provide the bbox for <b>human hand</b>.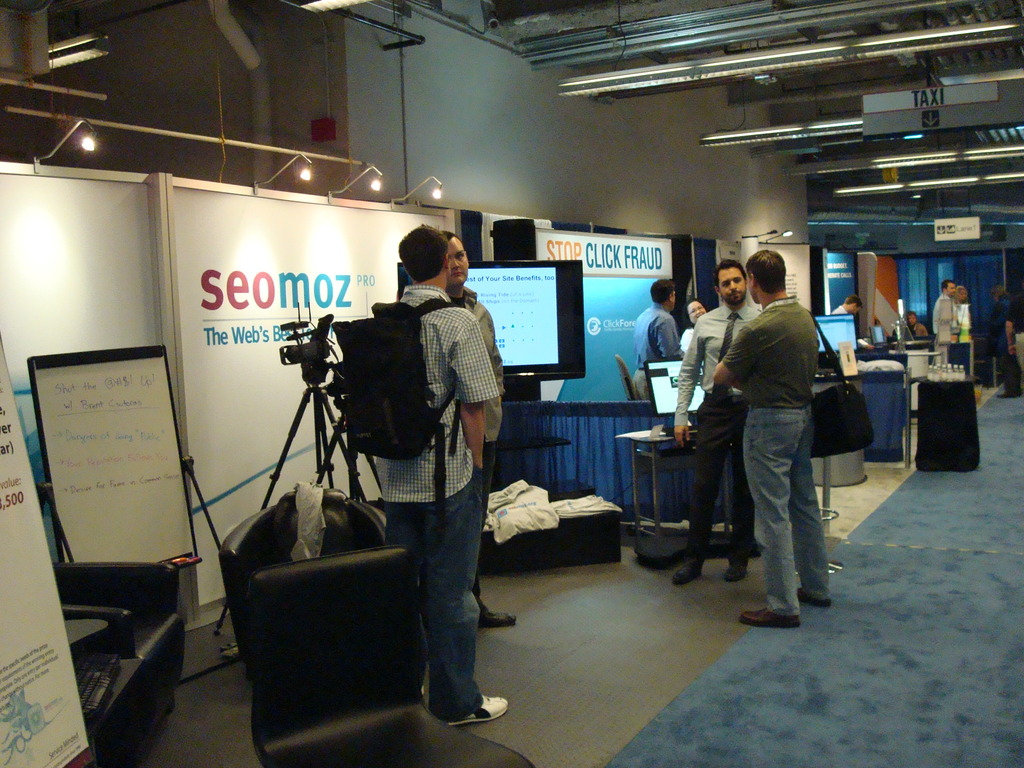
(670,419,692,453).
